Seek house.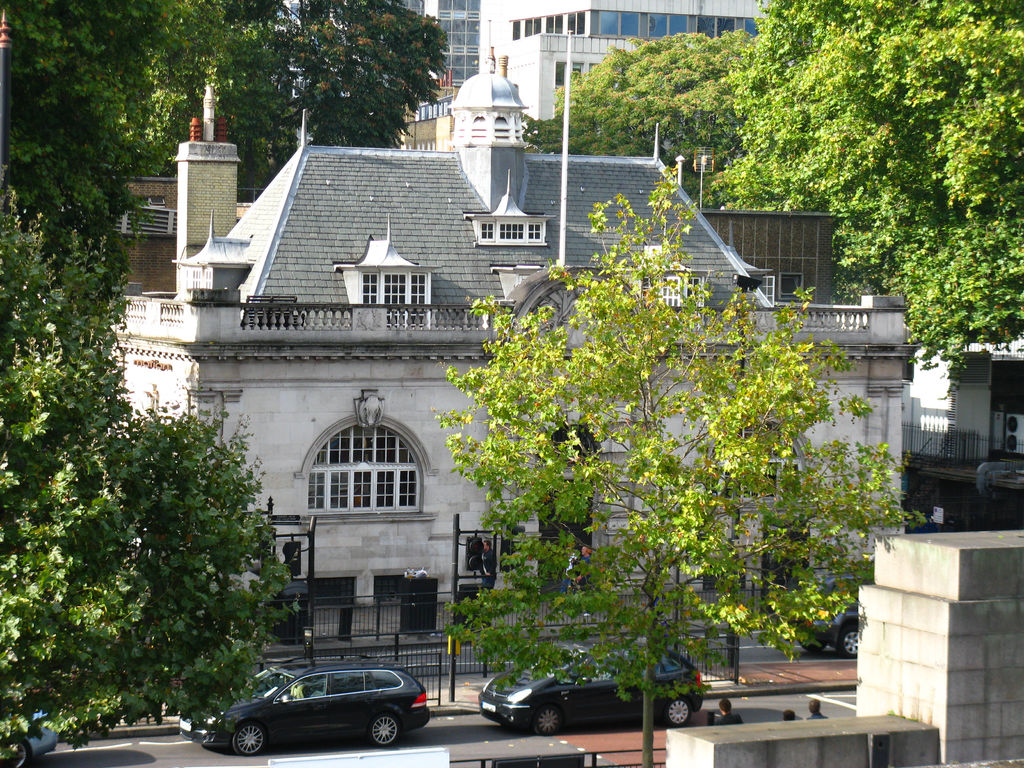
bbox=(383, 0, 476, 156).
